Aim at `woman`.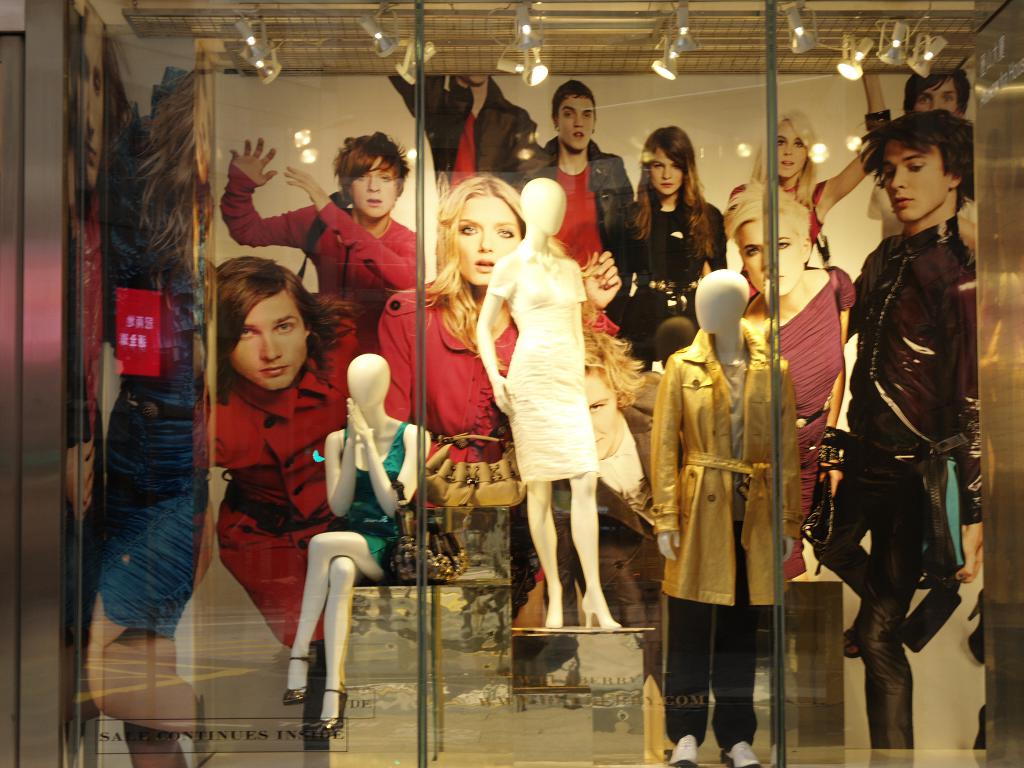
Aimed at 475/178/628/624.
